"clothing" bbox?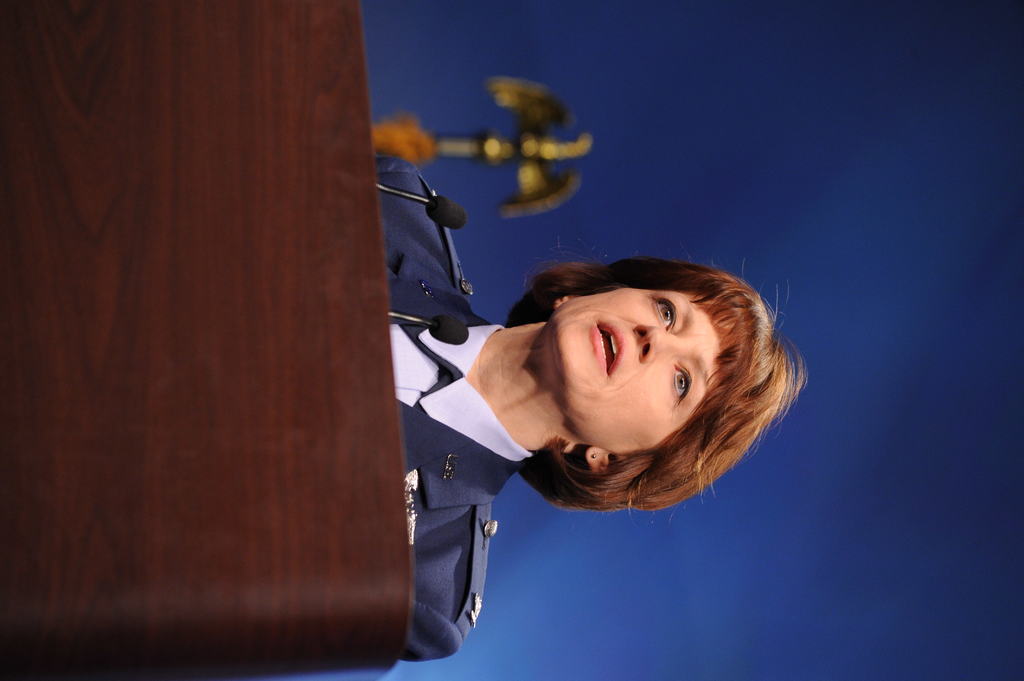
box(376, 157, 534, 664)
